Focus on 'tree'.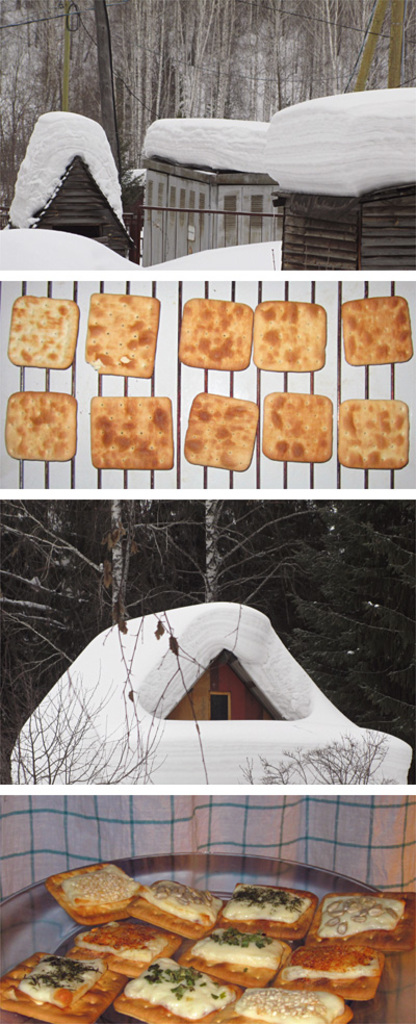
Focused at pyautogui.locateOnScreen(0, 0, 415, 165).
